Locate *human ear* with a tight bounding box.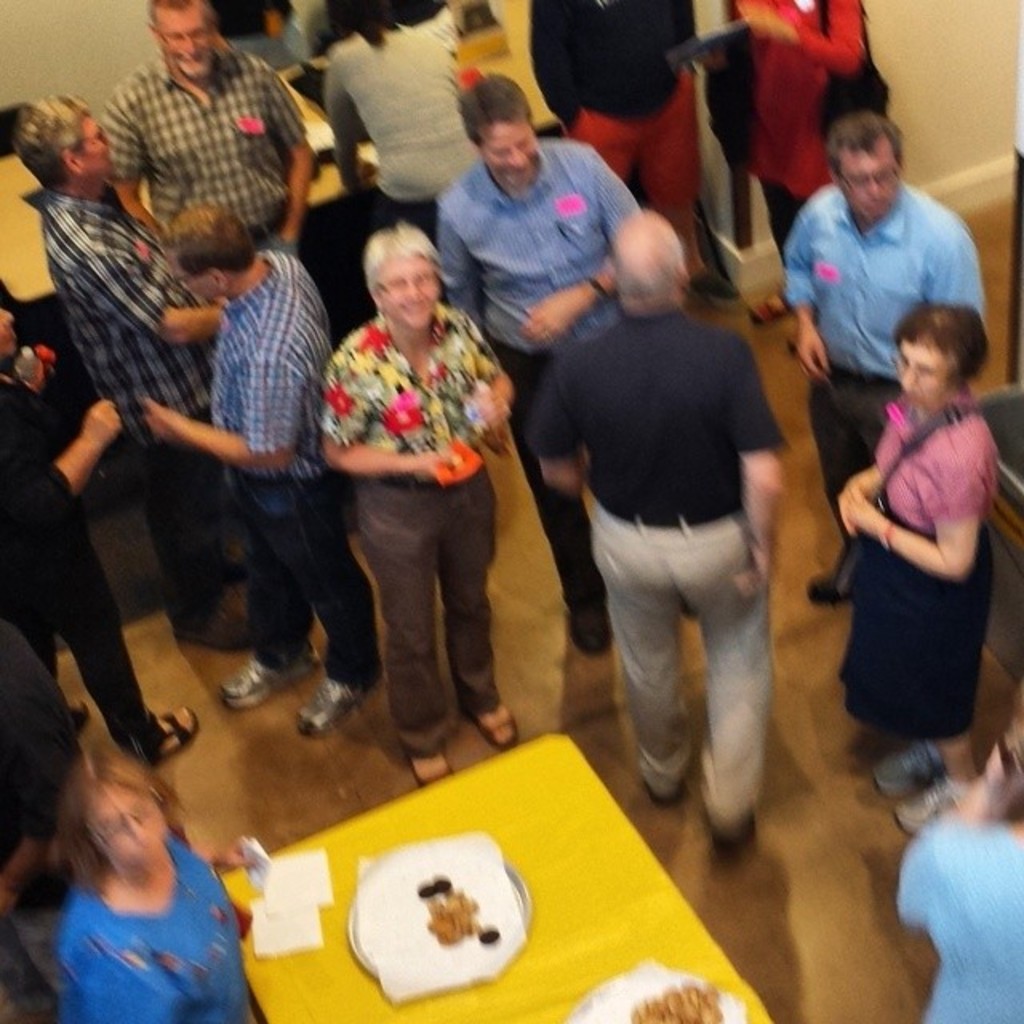
<bbox>211, 272, 230, 293</bbox>.
